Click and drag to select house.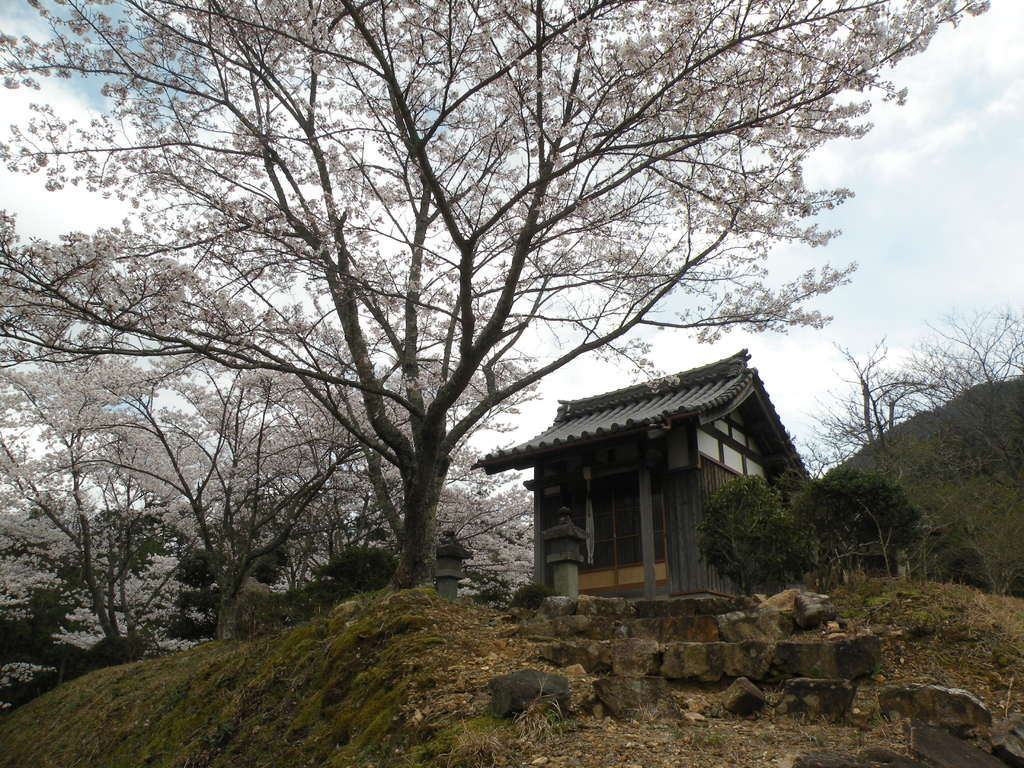
Selection: (470, 348, 810, 595).
